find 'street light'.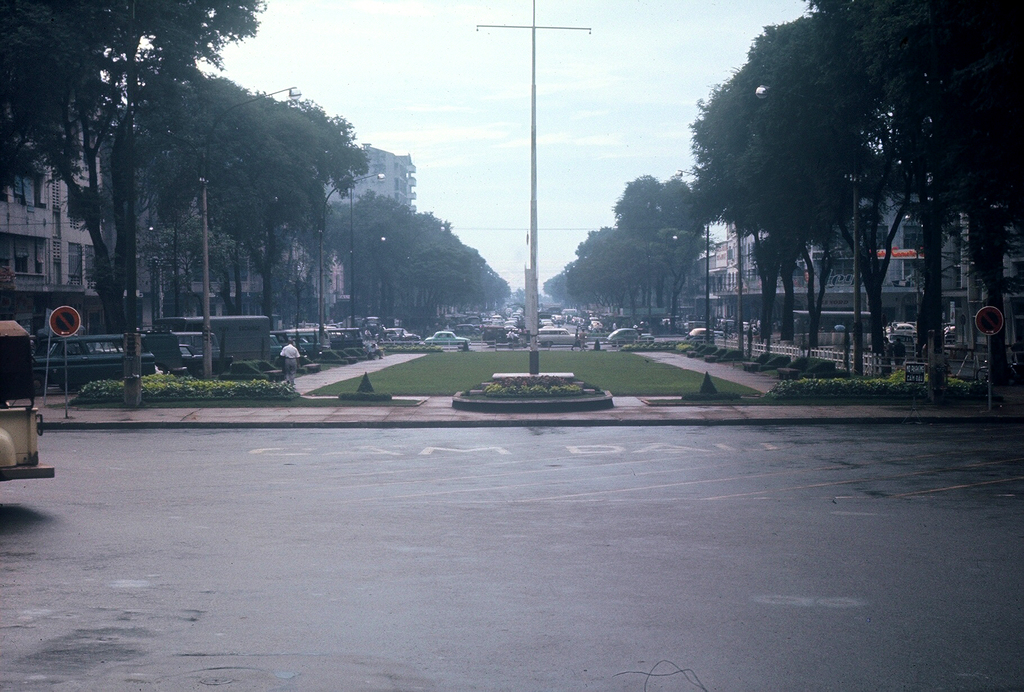
crop(477, 0, 595, 345).
